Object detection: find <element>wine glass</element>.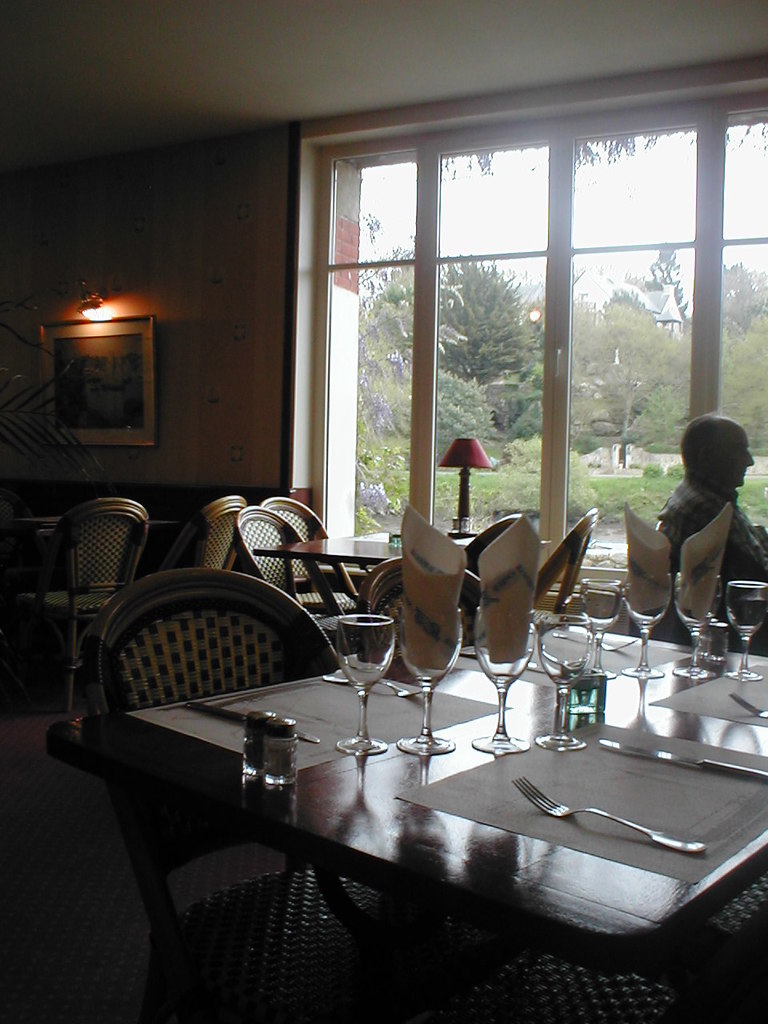
select_region(406, 610, 470, 758).
